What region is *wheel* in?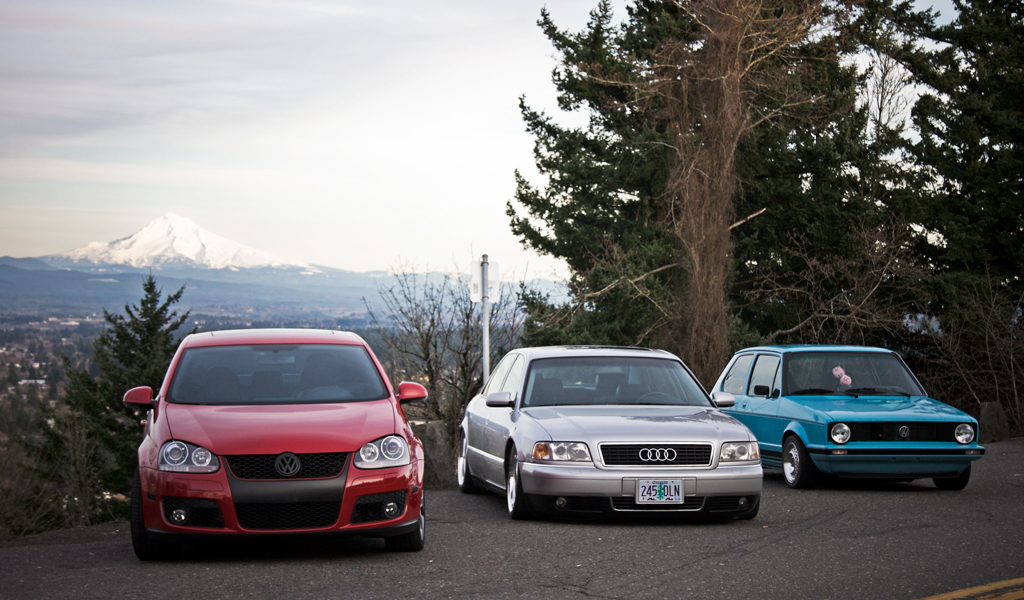
{"left": 781, "top": 436, "right": 817, "bottom": 490}.
